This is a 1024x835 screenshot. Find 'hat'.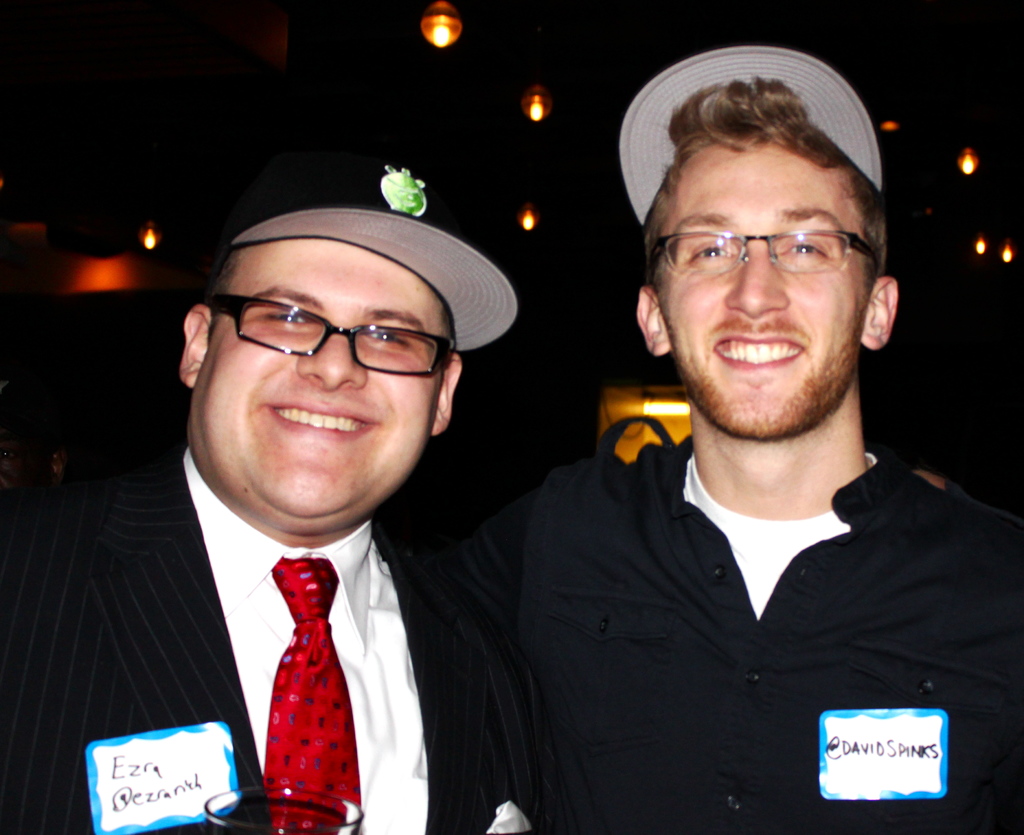
Bounding box: box=[616, 44, 881, 228].
